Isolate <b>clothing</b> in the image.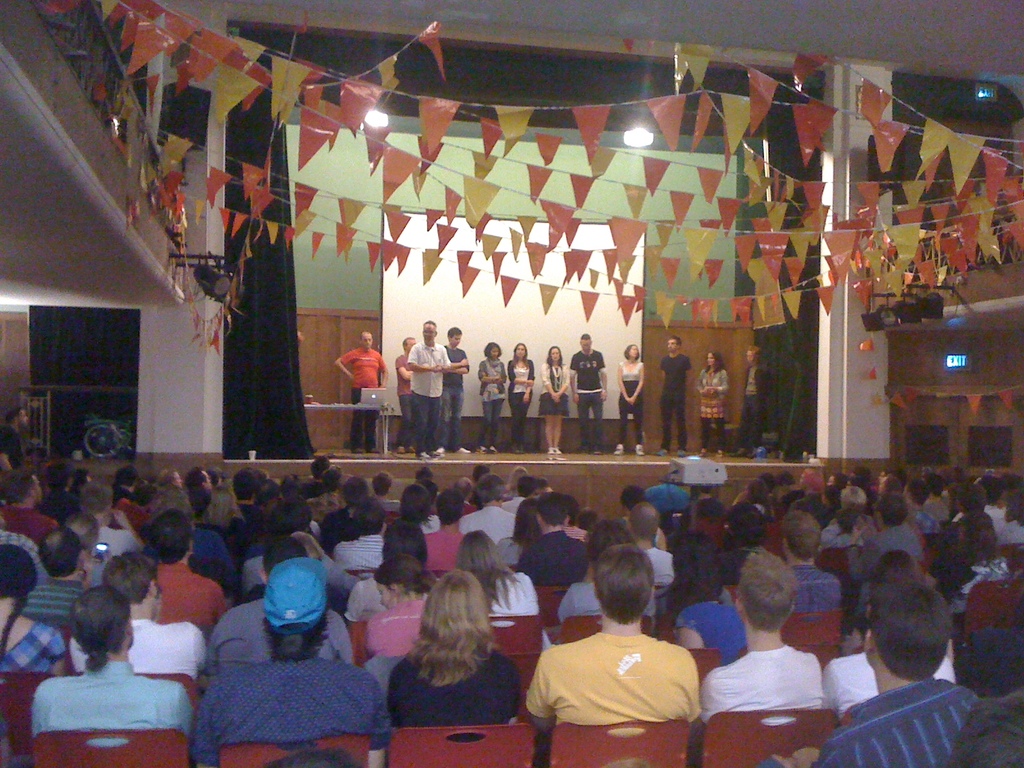
Isolated region: 489 531 525 564.
